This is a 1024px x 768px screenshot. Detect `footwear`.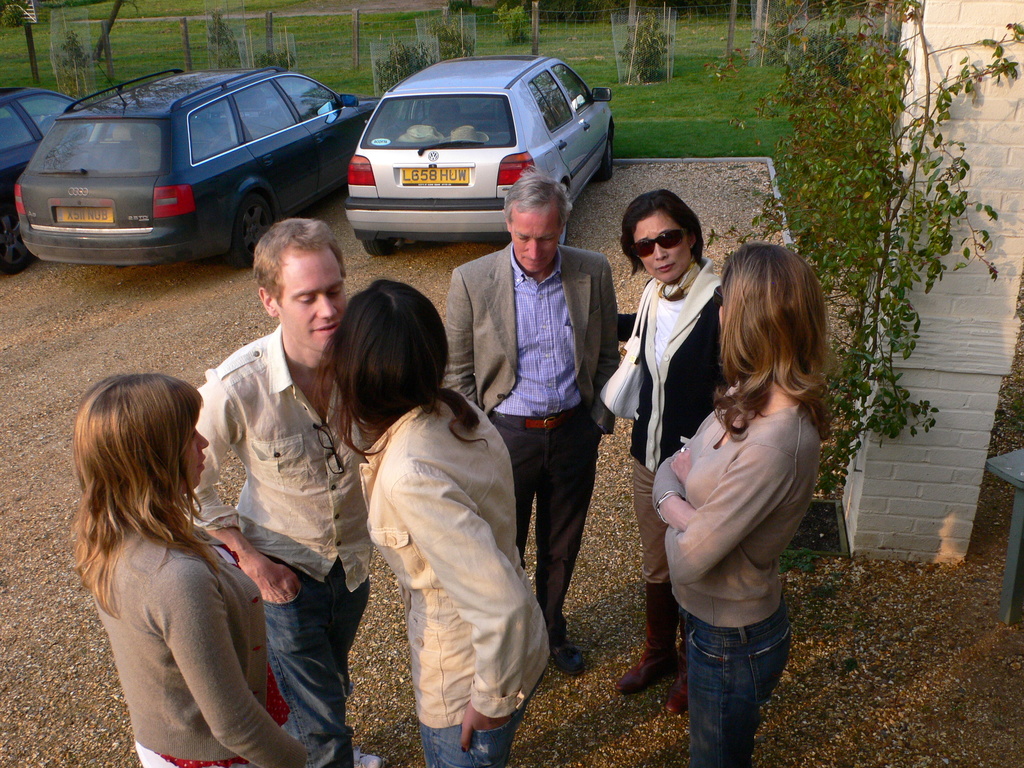
(left=616, top=584, right=686, bottom=694).
